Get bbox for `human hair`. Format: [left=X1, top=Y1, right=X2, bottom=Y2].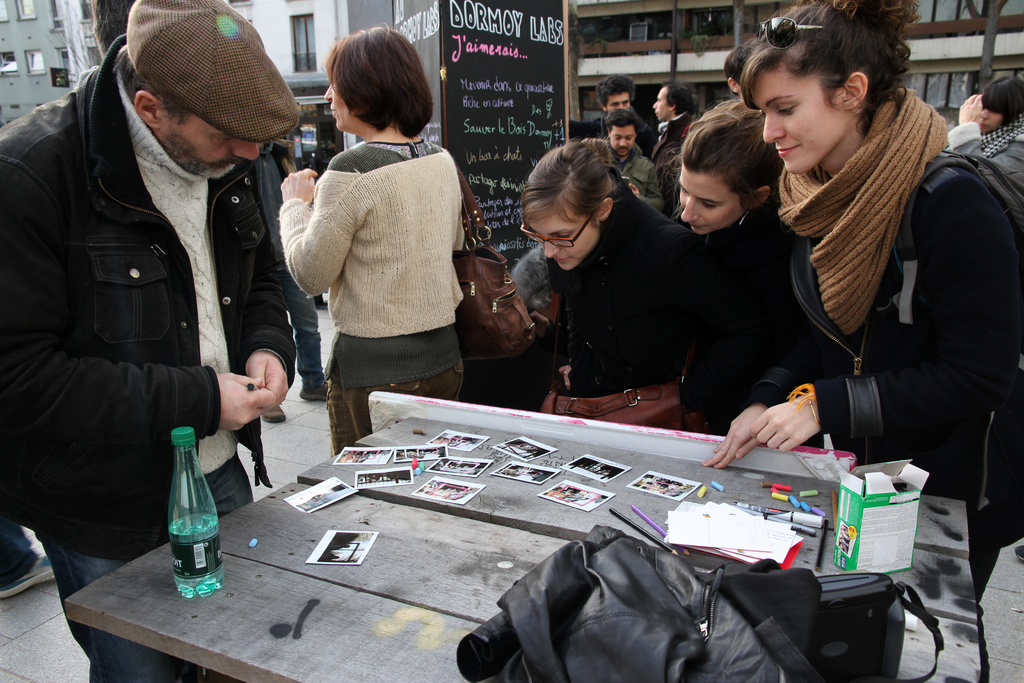
[left=742, top=0, right=922, bottom=142].
